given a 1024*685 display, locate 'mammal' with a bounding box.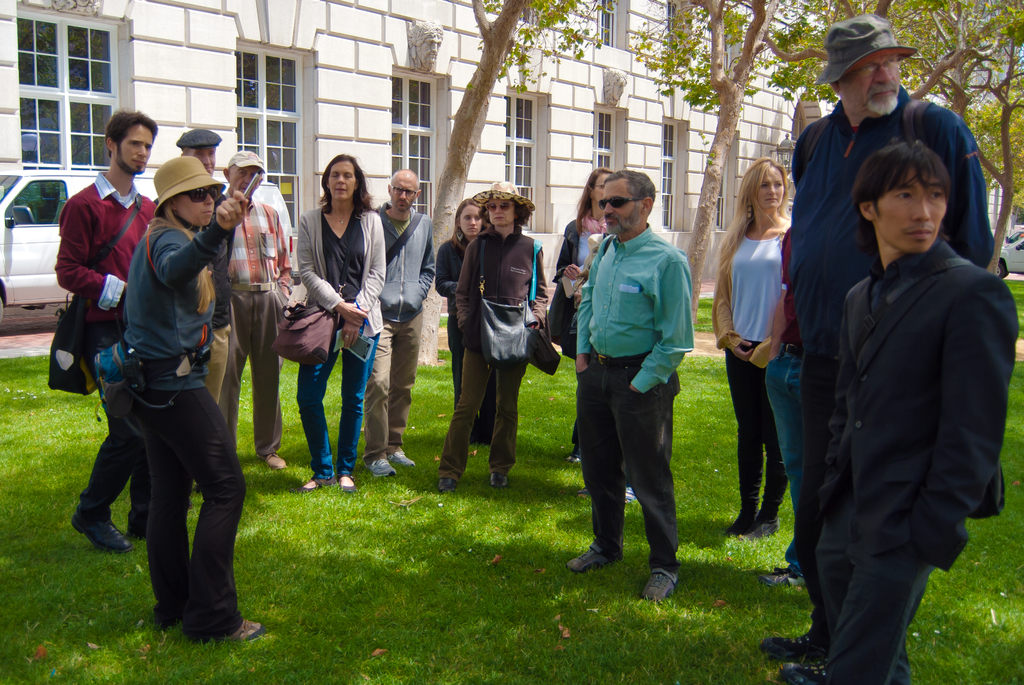
Located: {"x1": 182, "y1": 127, "x2": 238, "y2": 476}.
